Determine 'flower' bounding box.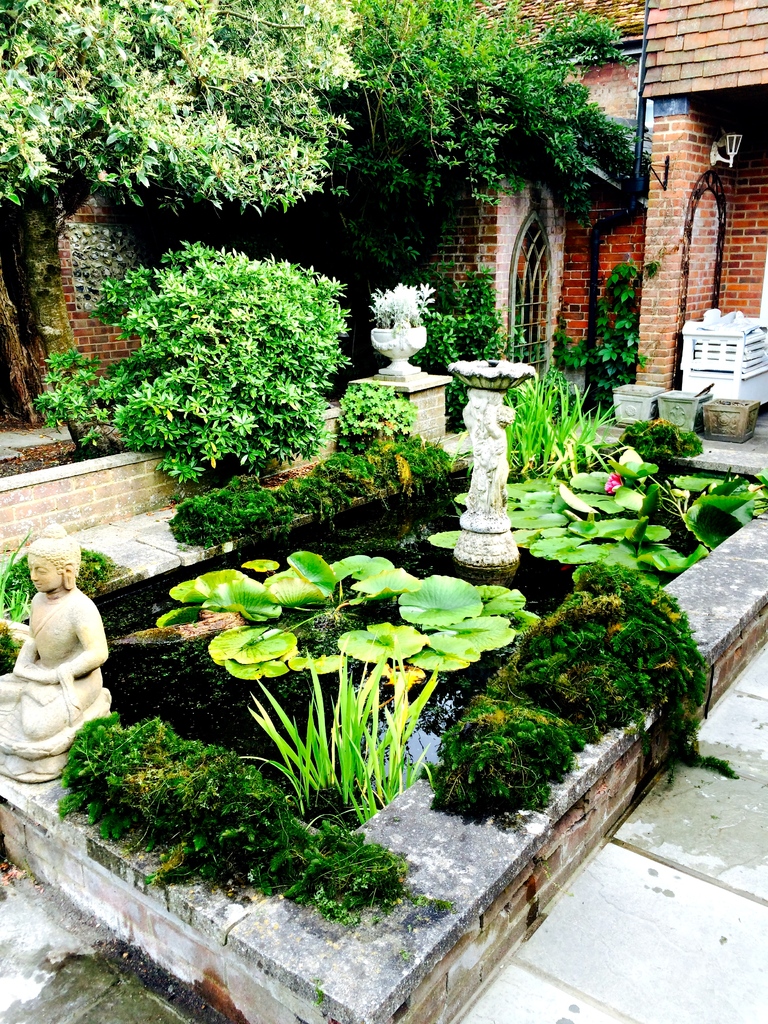
Determined: crop(599, 465, 636, 497).
